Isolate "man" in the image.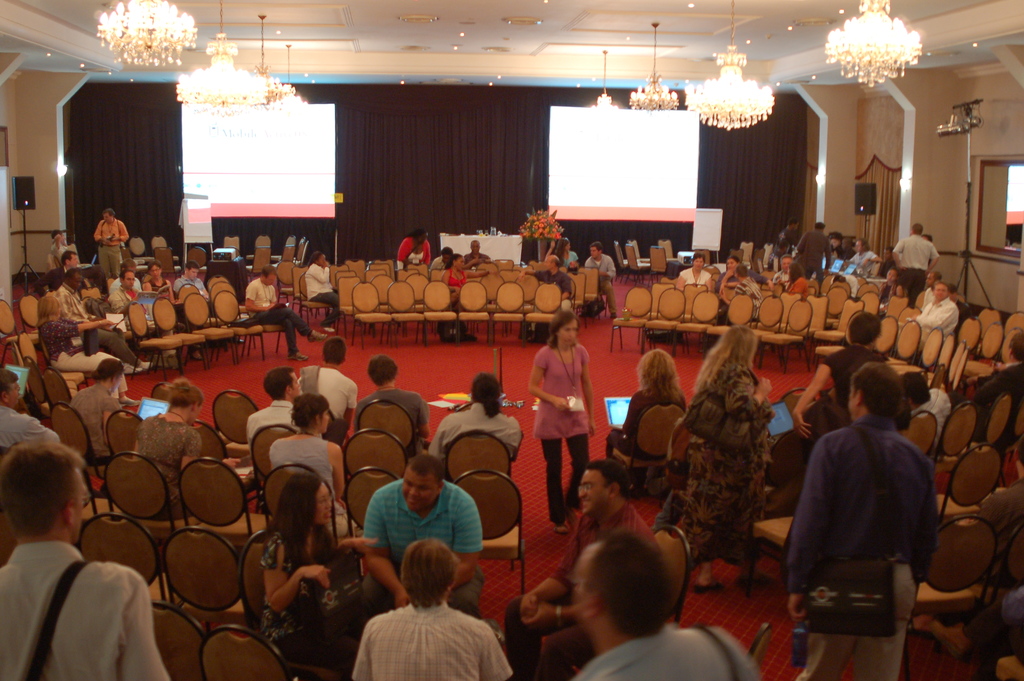
Isolated region: bbox(243, 370, 320, 458).
